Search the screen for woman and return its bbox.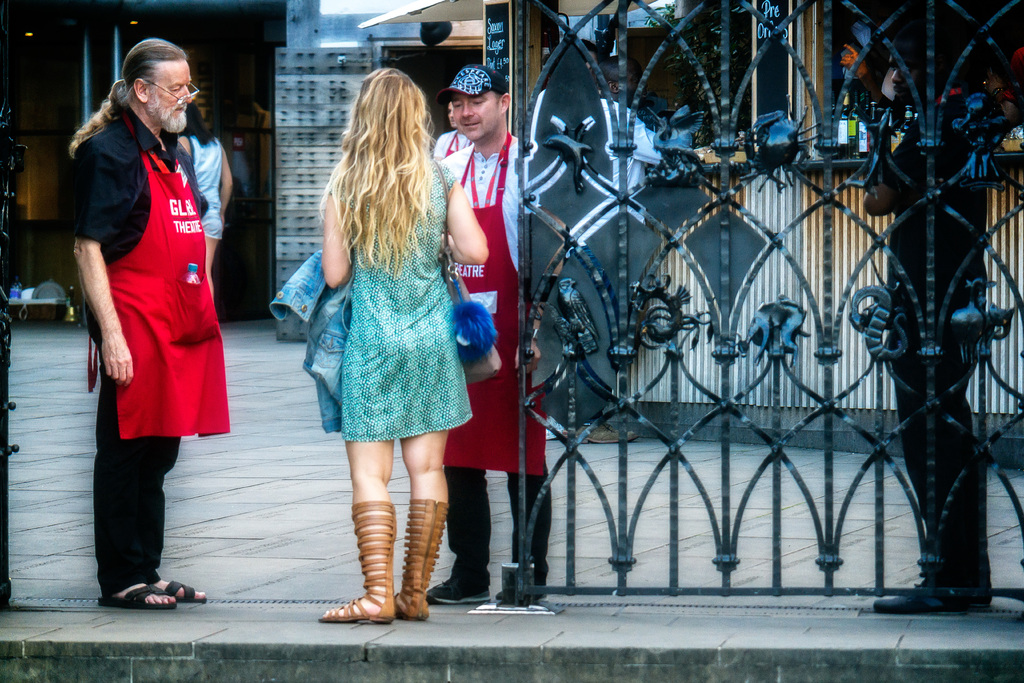
Found: {"left": 321, "top": 68, "right": 486, "bottom": 627}.
